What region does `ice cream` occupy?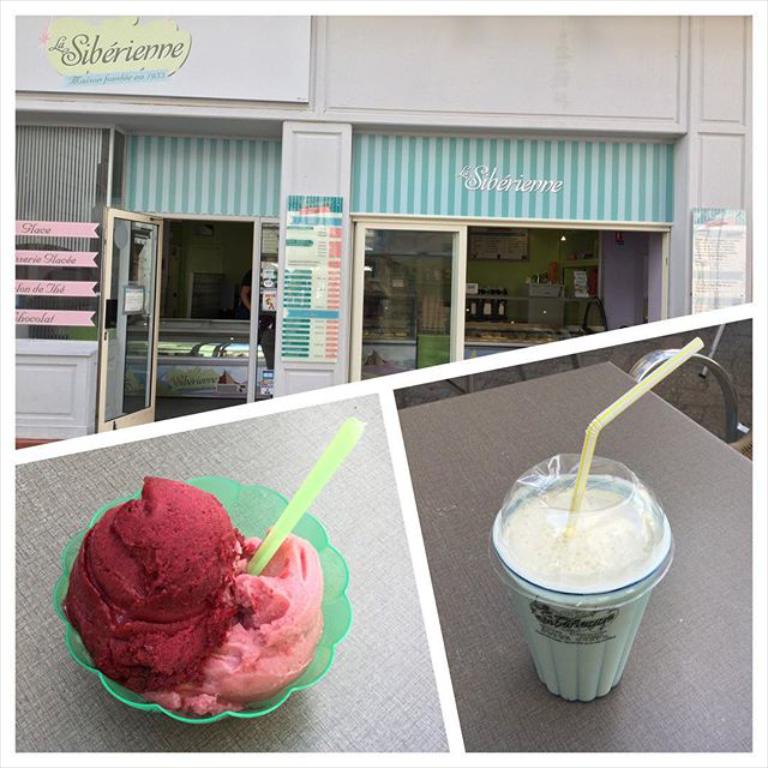
(61, 476, 324, 715).
